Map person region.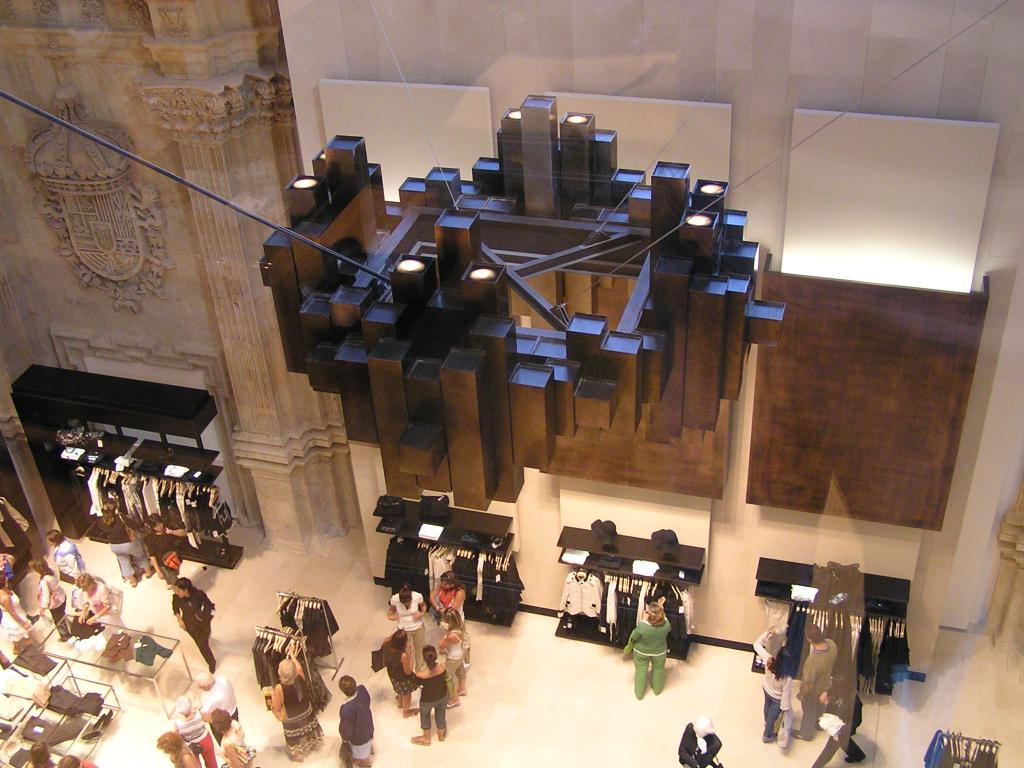
Mapped to 624,600,675,698.
